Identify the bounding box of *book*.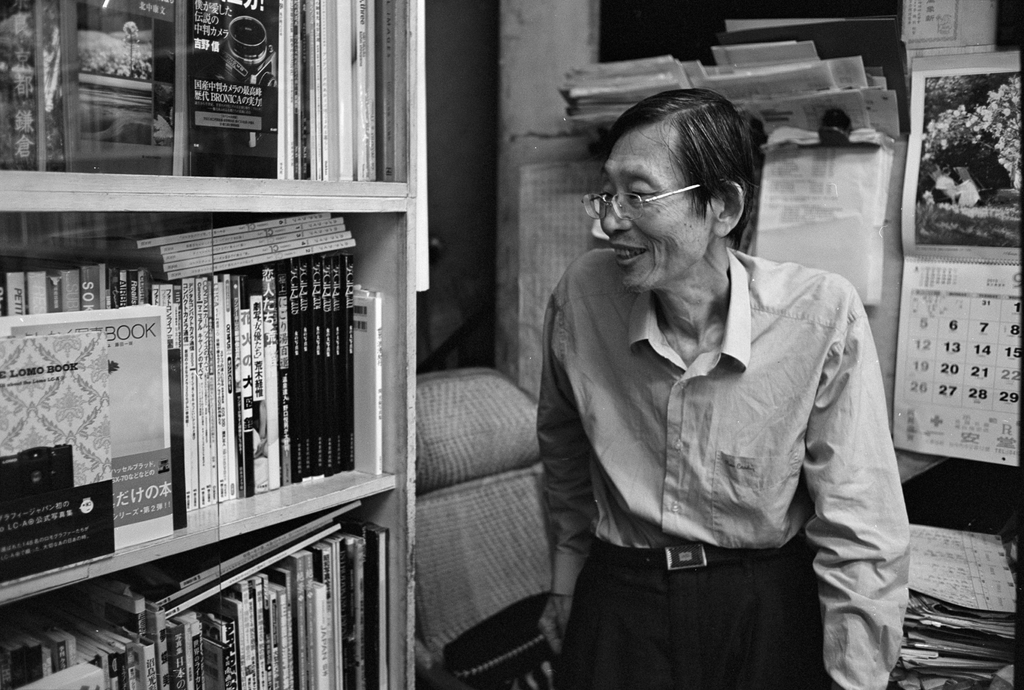
locate(79, 266, 100, 309).
